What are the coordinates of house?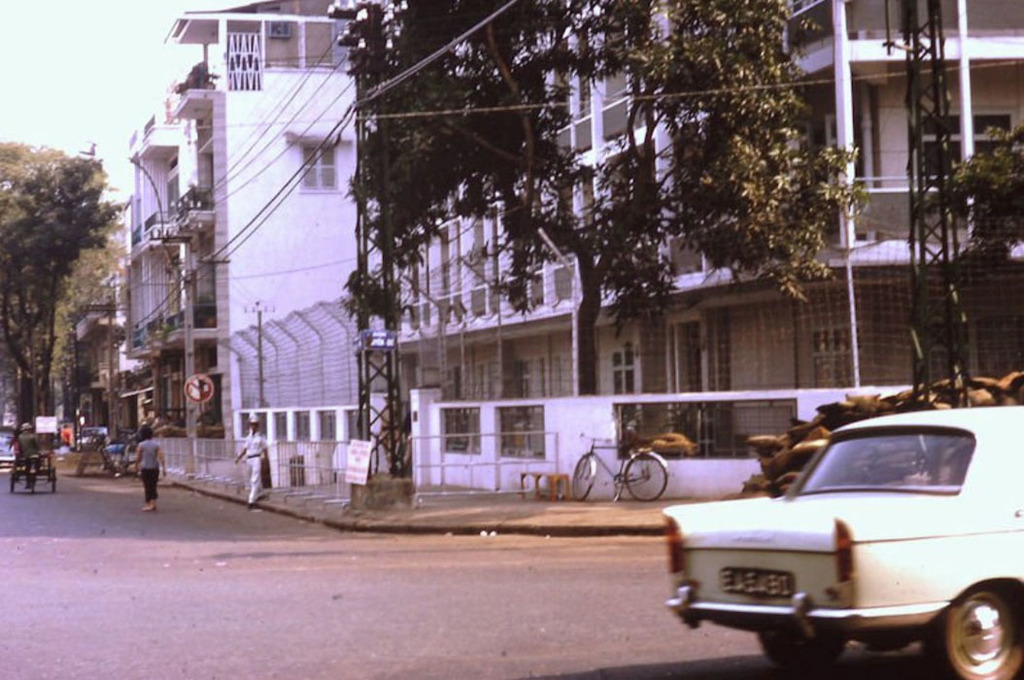
l=123, t=0, r=376, b=505.
